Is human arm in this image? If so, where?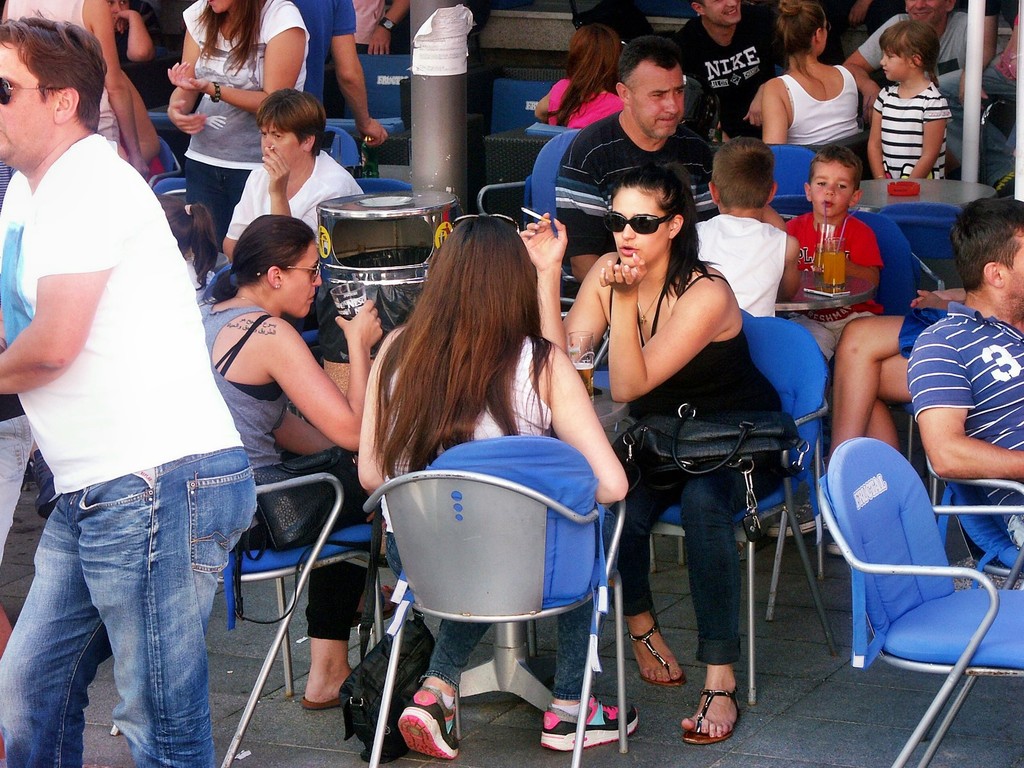
Yes, at (x1=915, y1=289, x2=968, y2=317).
